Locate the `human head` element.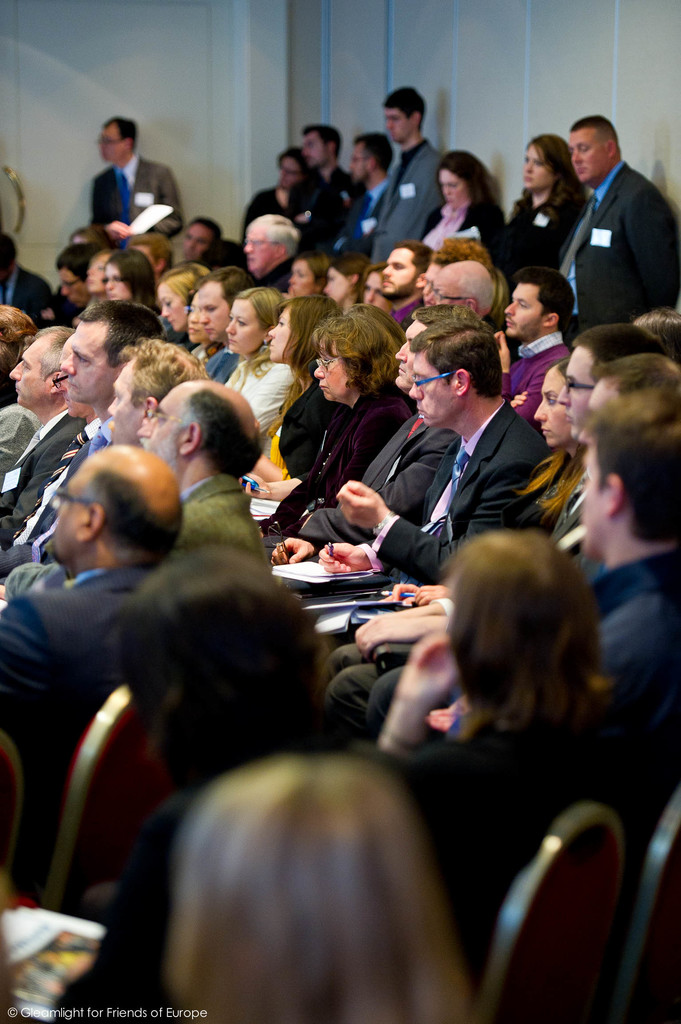
Element bbox: (445,531,600,688).
